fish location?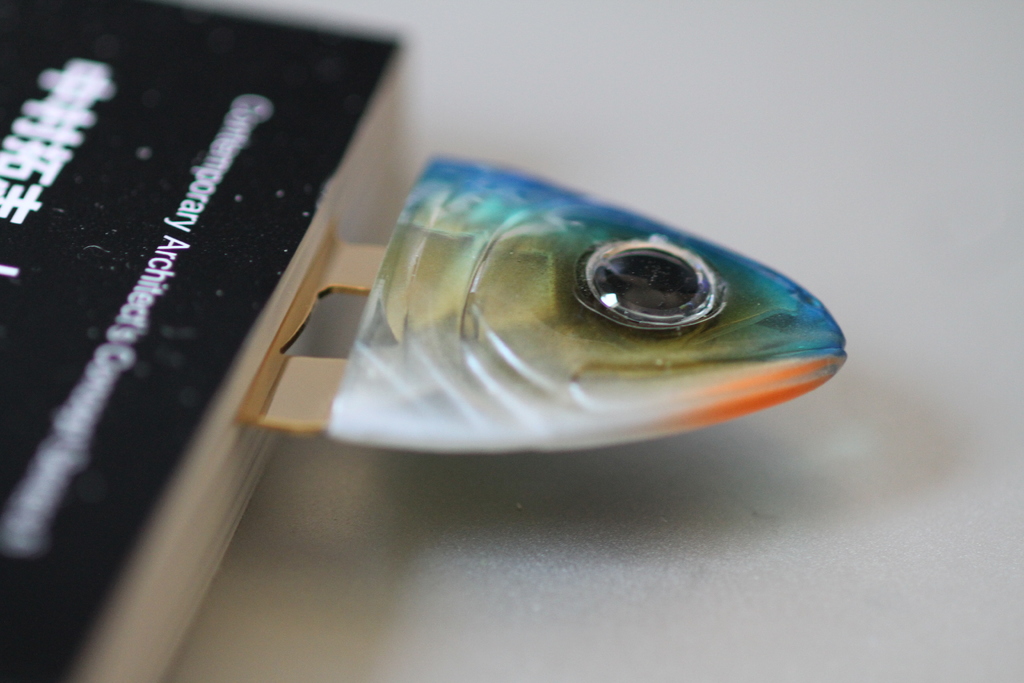
{"left": 339, "top": 151, "right": 873, "bottom": 440}
